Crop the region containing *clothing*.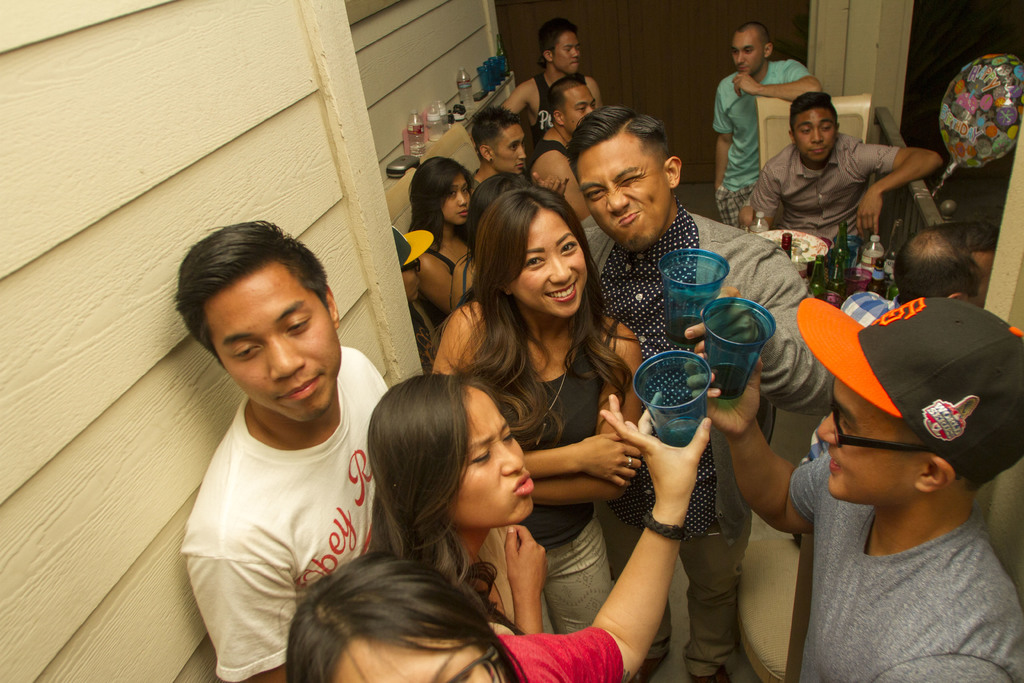
Crop region: locate(174, 343, 394, 682).
